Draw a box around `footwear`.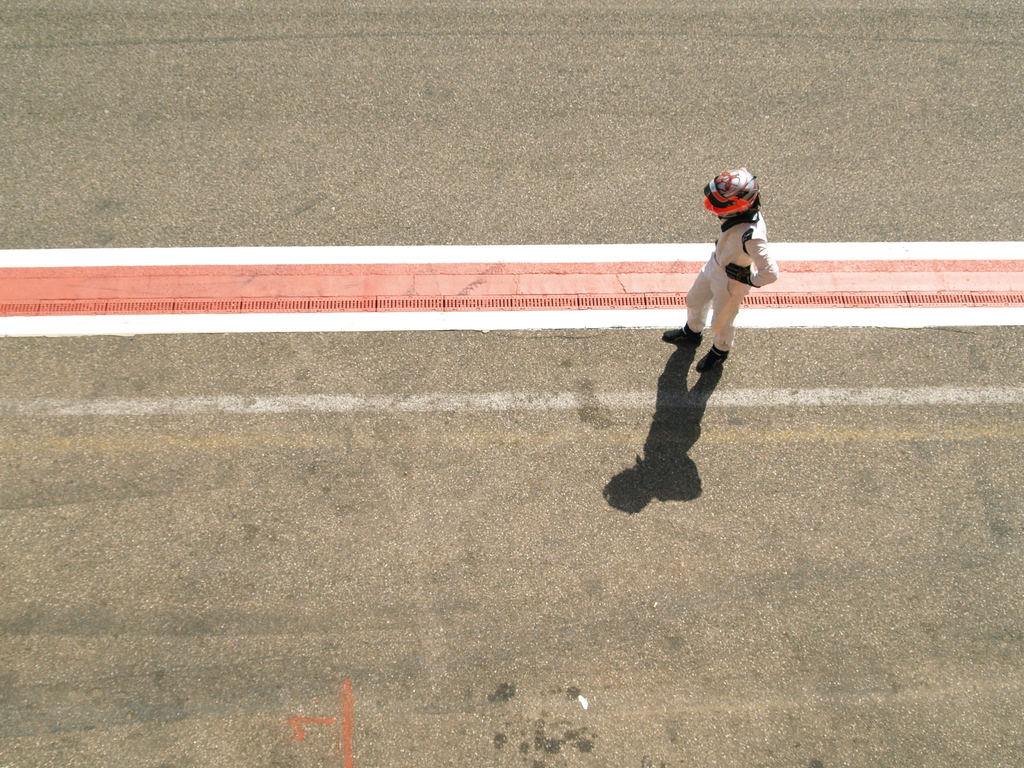
[x1=659, y1=320, x2=706, y2=350].
